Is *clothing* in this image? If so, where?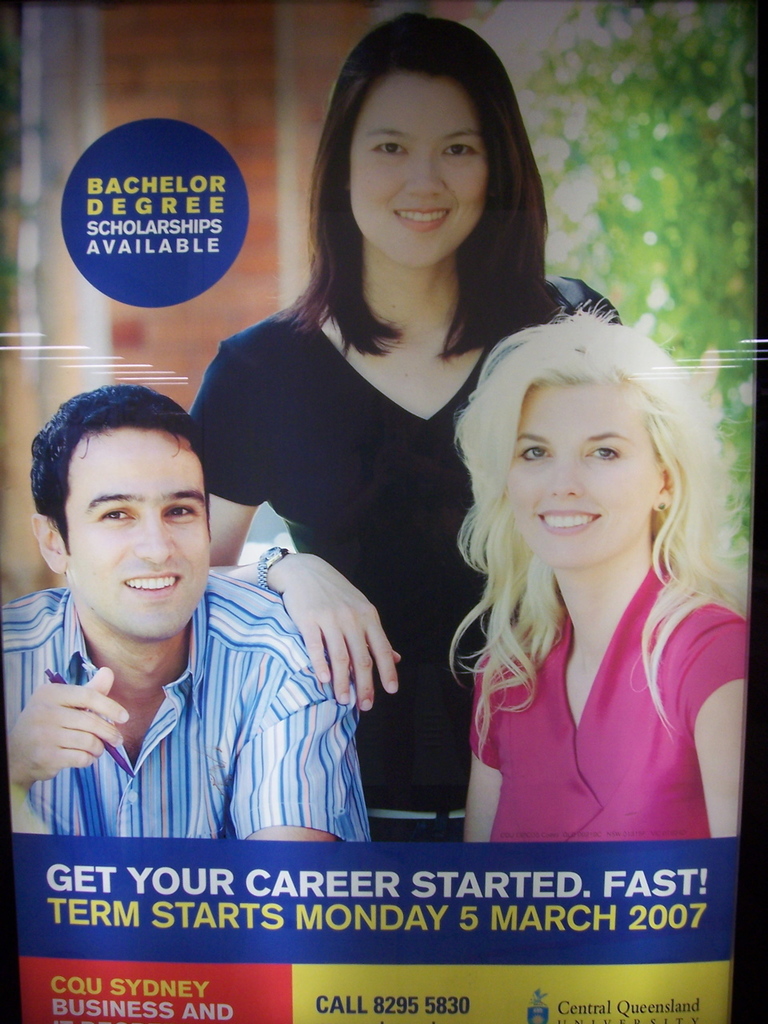
Yes, at select_region(186, 272, 621, 838).
